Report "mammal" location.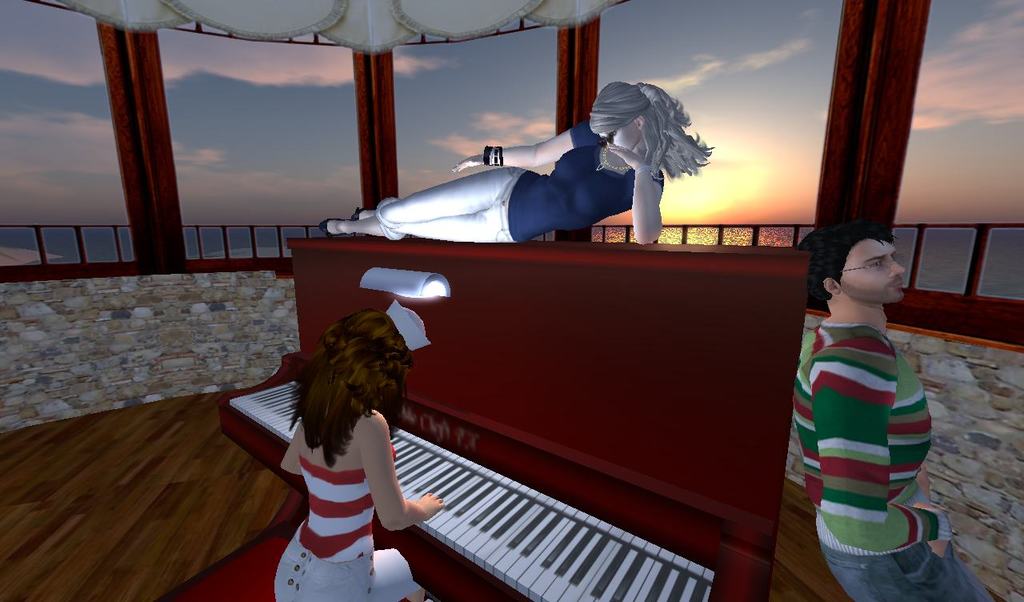
Report: region(278, 306, 446, 601).
